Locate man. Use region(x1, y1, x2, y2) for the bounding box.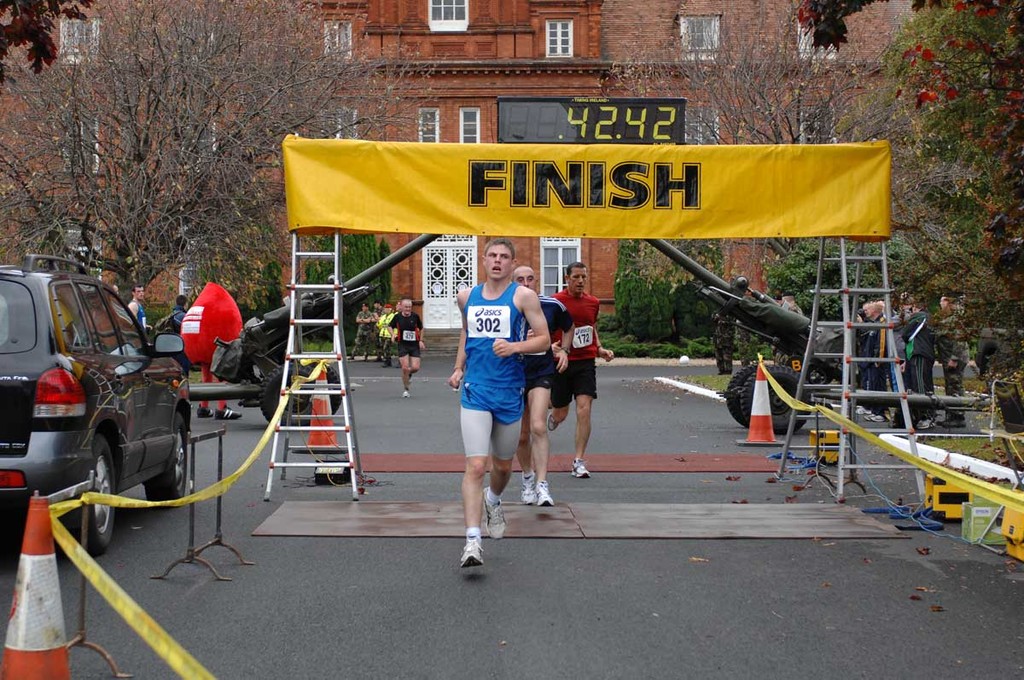
region(347, 299, 376, 366).
